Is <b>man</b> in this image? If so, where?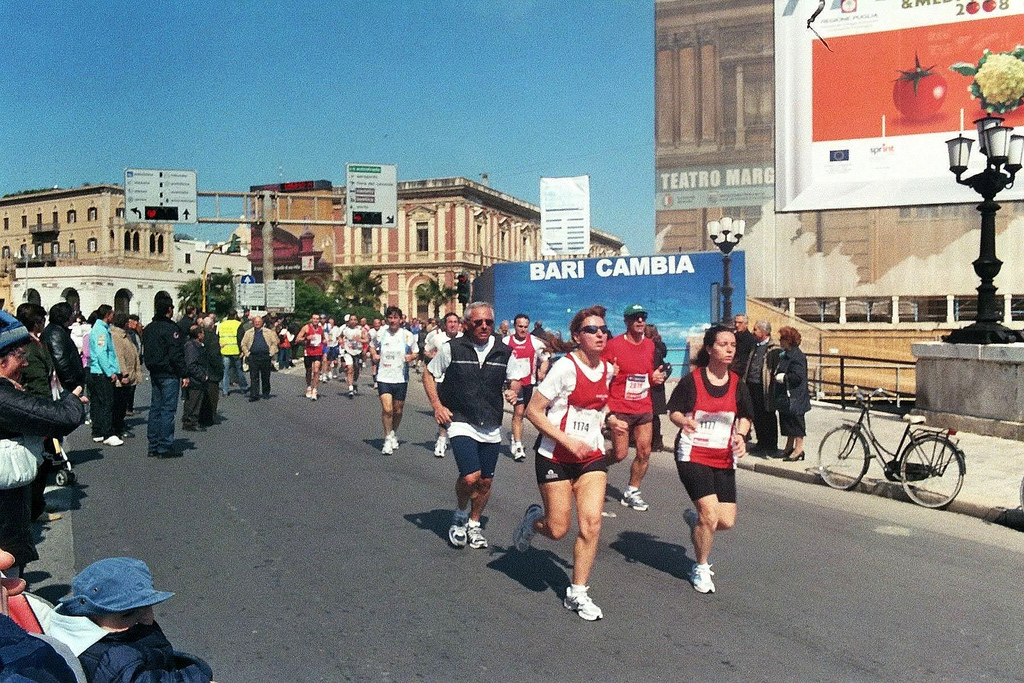
Yes, at select_region(89, 303, 125, 451).
